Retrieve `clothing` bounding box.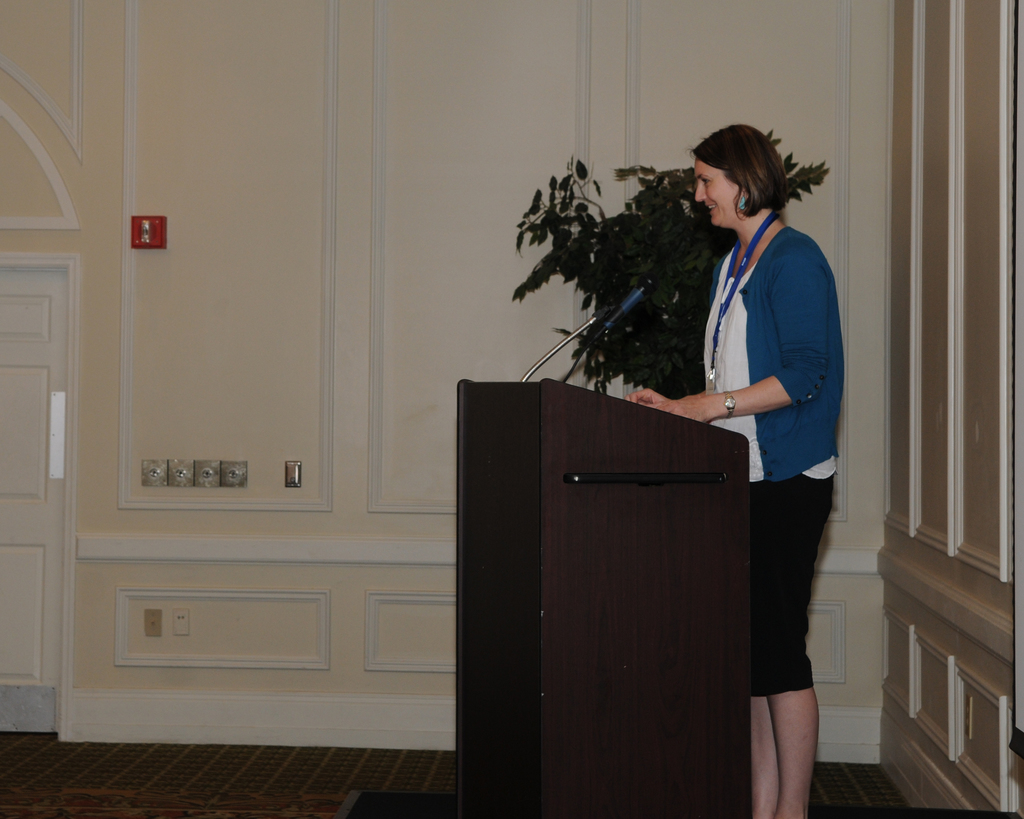
Bounding box: [703,224,840,698].
